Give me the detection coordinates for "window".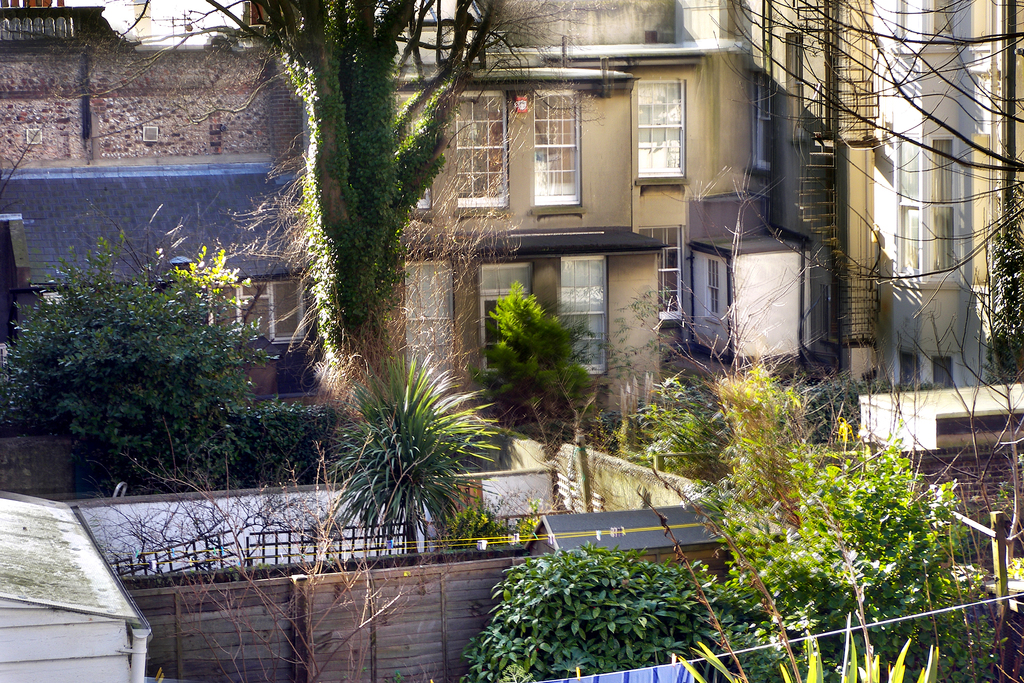
204 280 310 346.
